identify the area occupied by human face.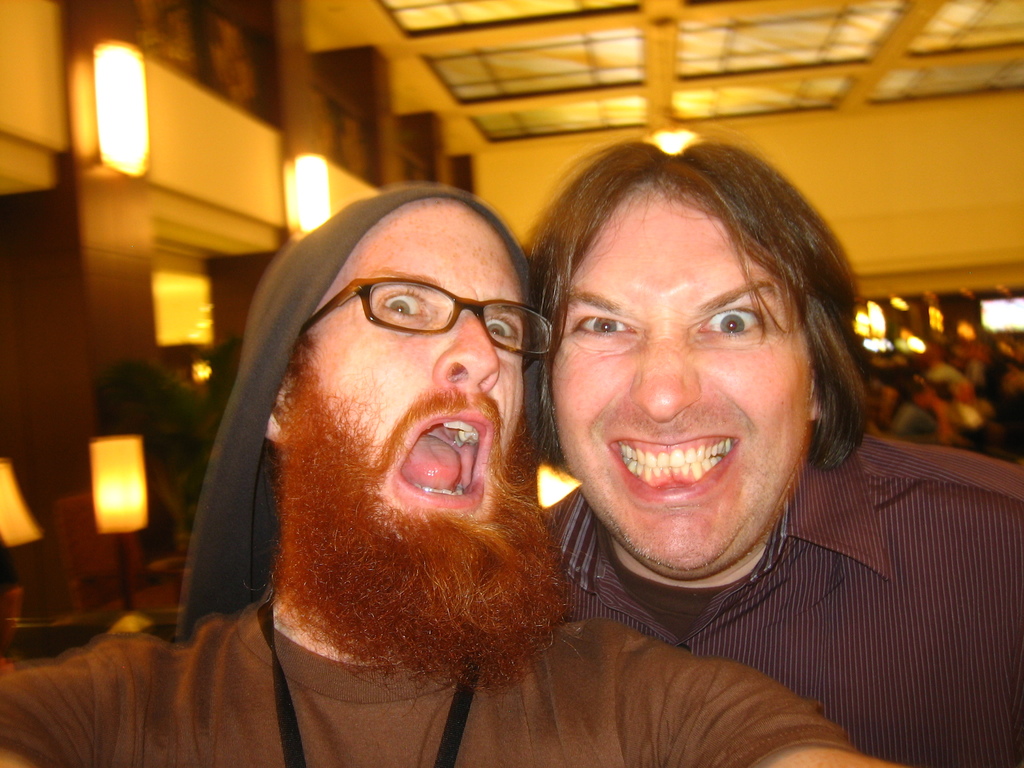
Area: bbox=(549, 188, 811, 579).
